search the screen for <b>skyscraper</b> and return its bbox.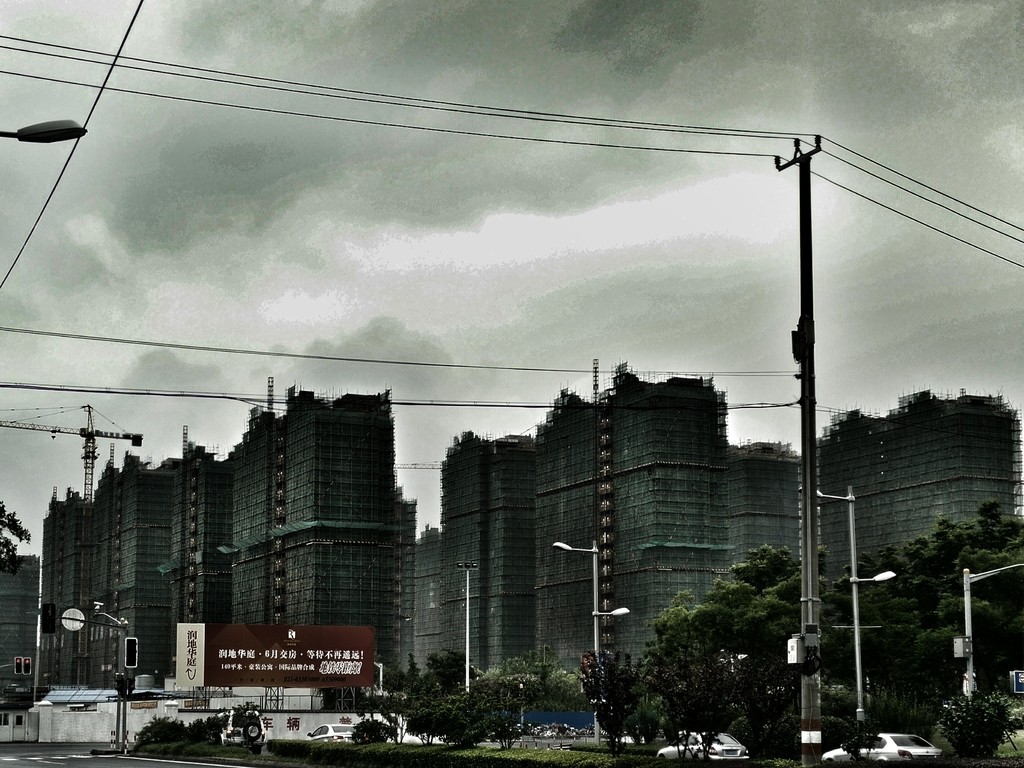
Found: 586, 366, 732, 674.
